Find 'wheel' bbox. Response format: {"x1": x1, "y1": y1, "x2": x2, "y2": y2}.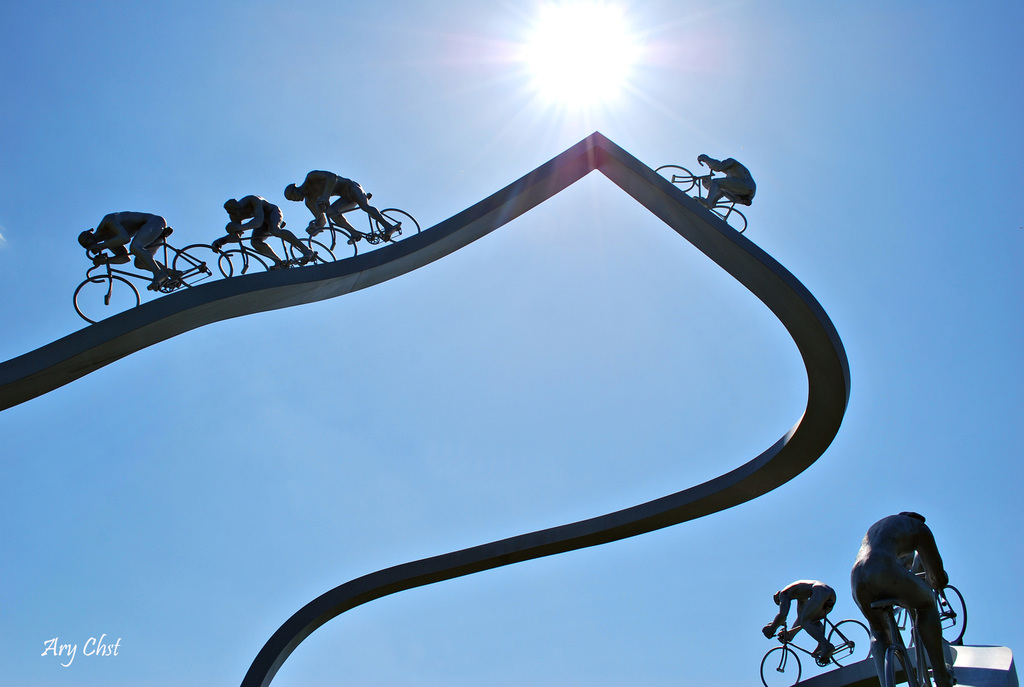
{"x1": 72, "y1": 272, "x2": 140, "y2": 326}.
